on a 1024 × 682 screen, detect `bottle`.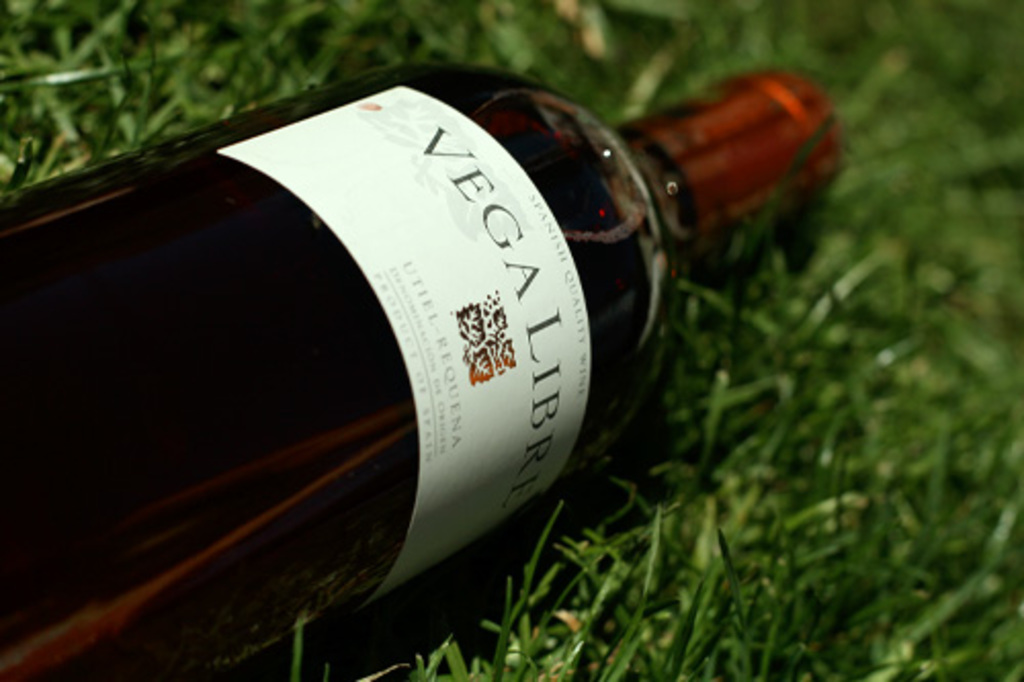
rect(0, 55, 858, 680).
